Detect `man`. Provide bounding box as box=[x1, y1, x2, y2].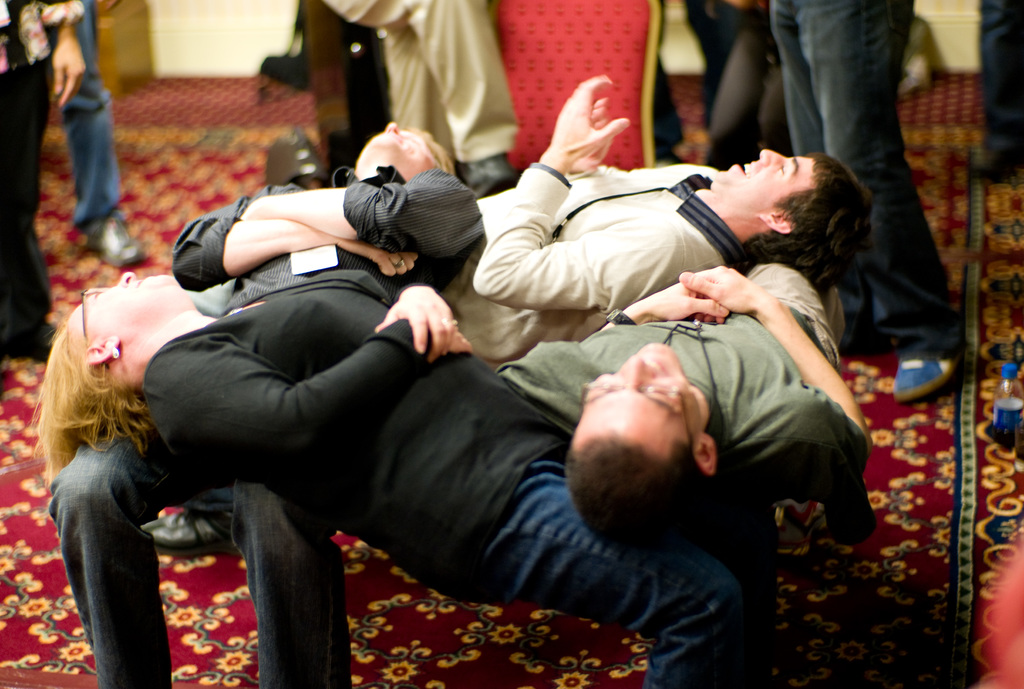
box=[493, 258, 879, 563].
